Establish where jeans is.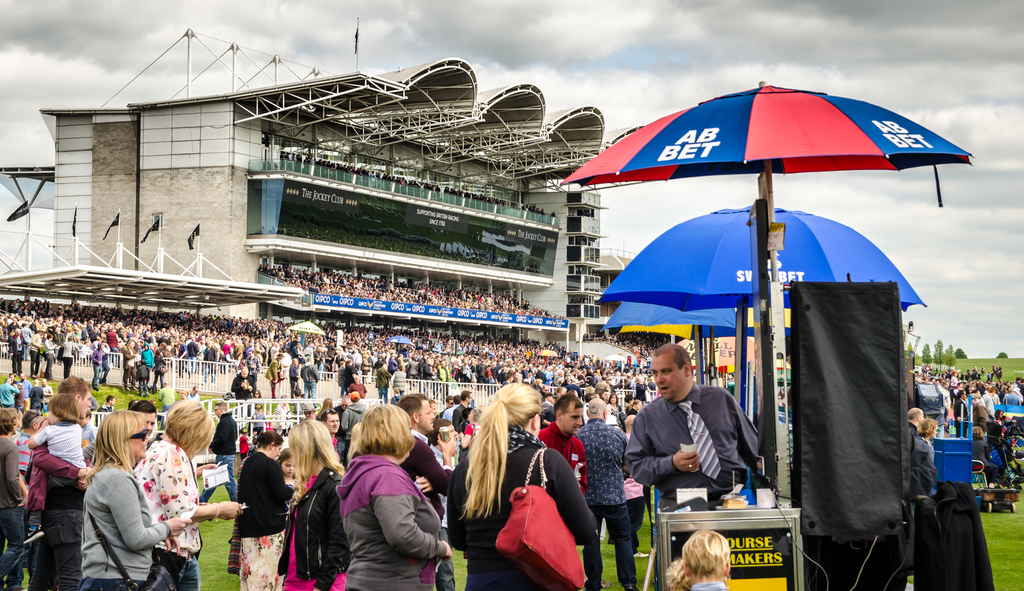
Established at left=46, top=348, right=55, bottom=380.
